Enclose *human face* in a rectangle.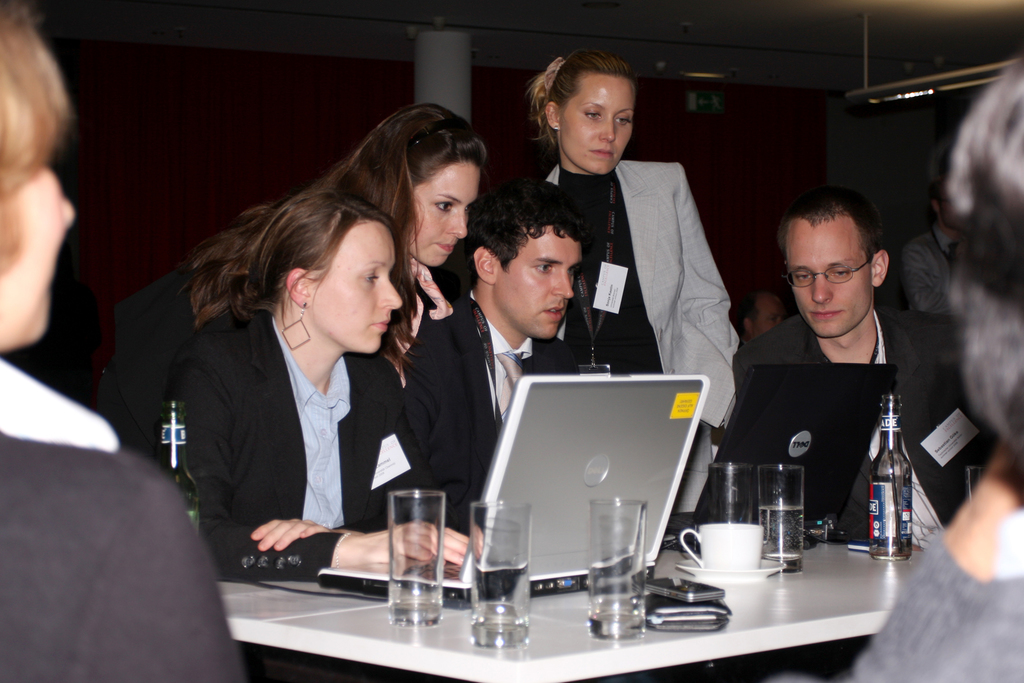
[left=497, top=229, right=573, bottom=344].
